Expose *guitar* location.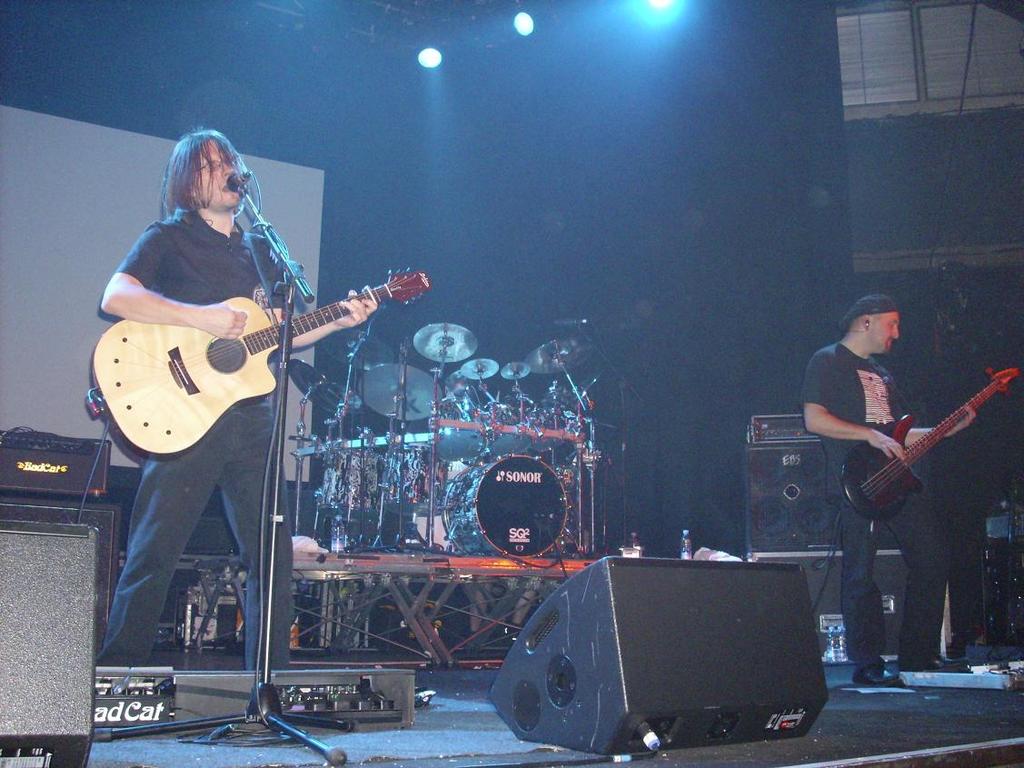
Exposed at Rect(85, 260, 425, 465).
